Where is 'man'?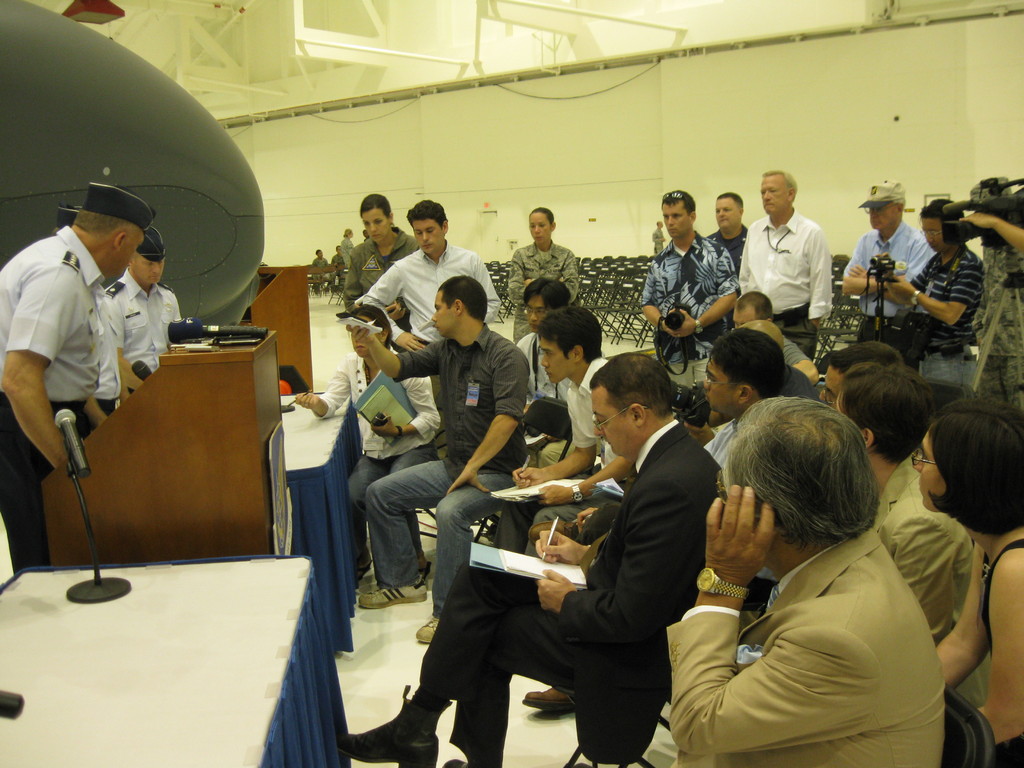
x1=840 y1=176 x2=929 y2=353.
